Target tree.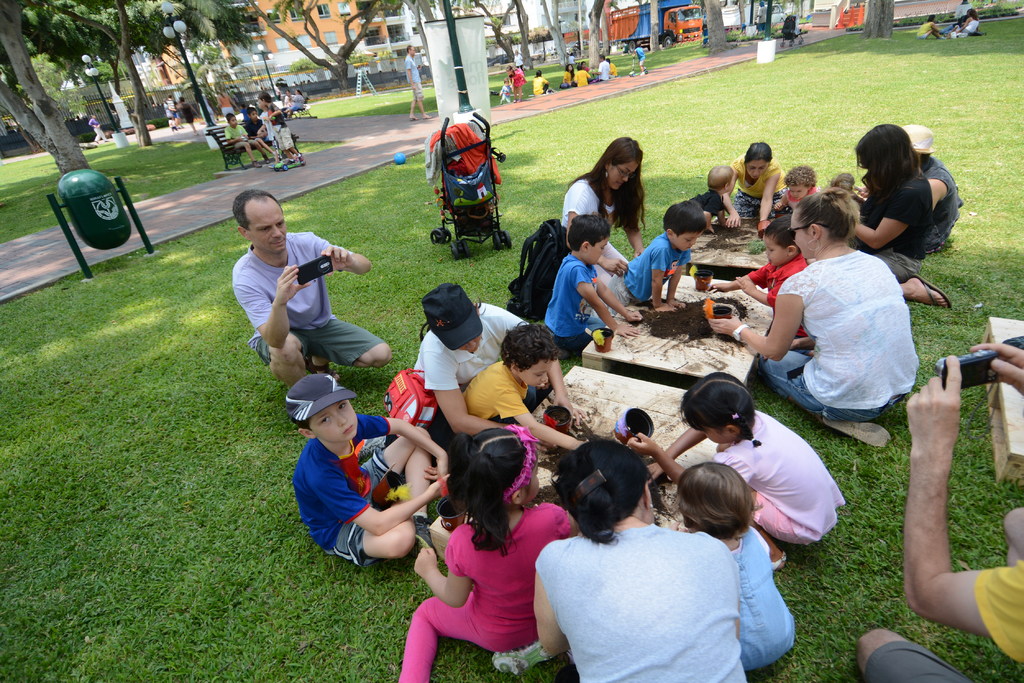
Target region: [225,0,417,79].
